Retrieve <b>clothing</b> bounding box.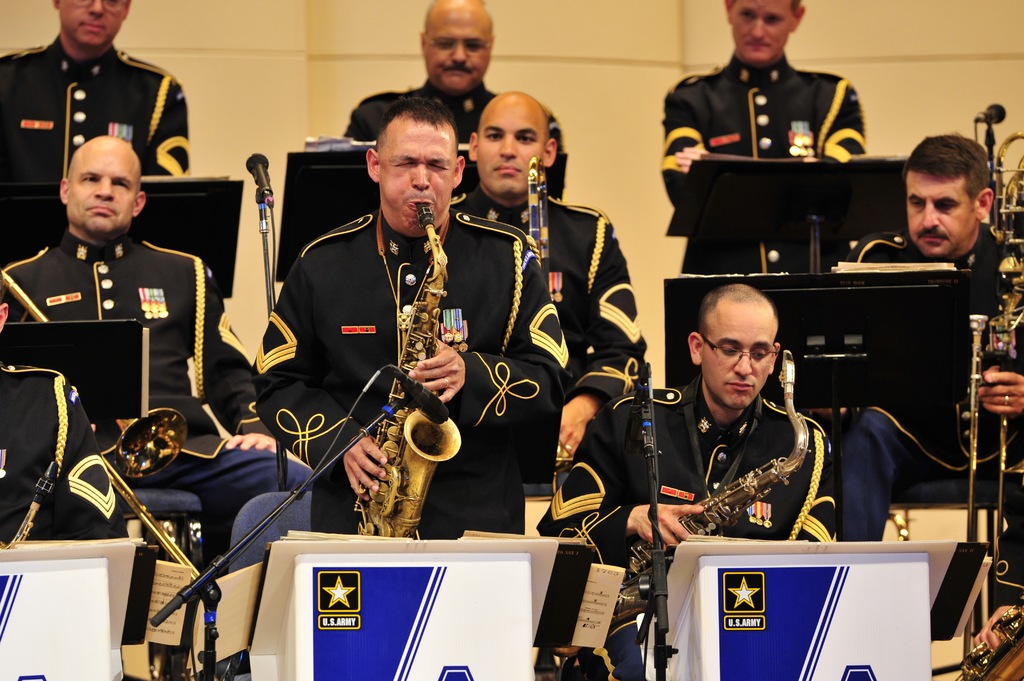
Bounding box: locate(0, 236, 323, 577).
